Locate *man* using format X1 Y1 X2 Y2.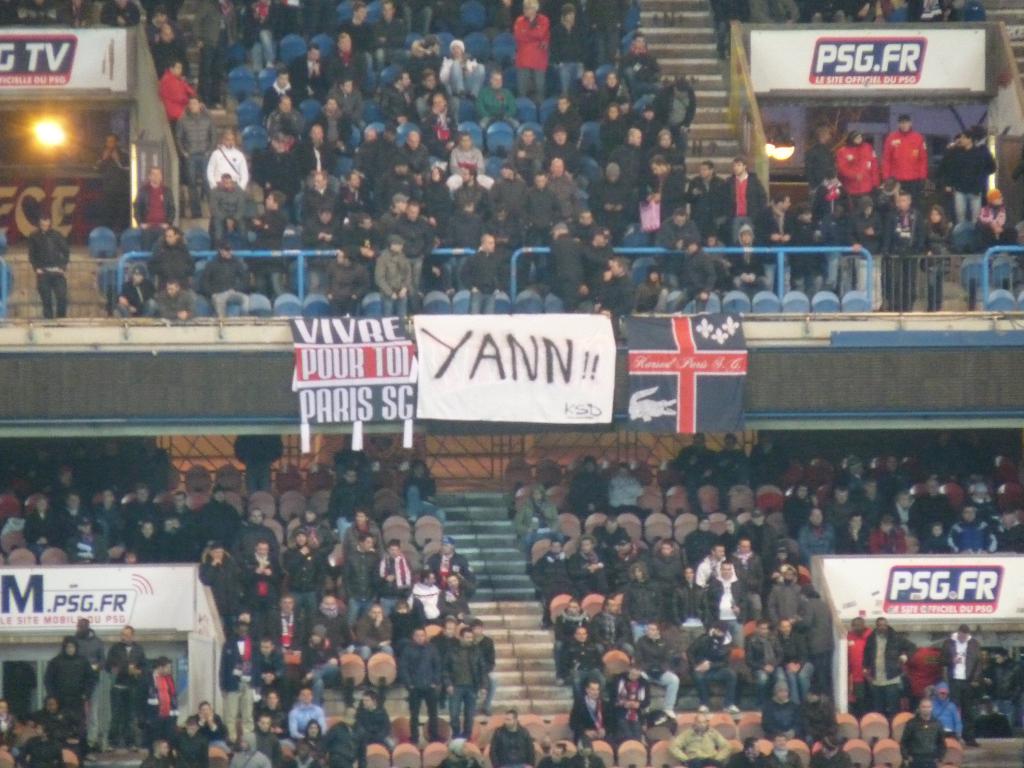
355 691 395 753.
